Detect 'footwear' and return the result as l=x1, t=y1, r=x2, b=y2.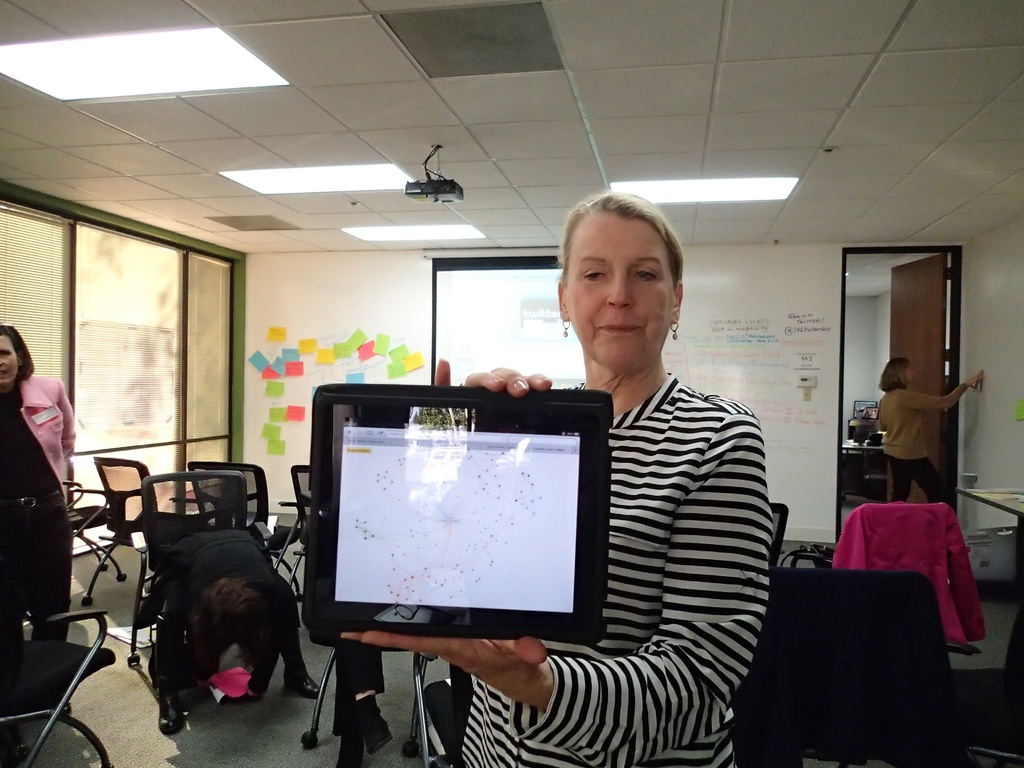
l=159, t=694, r=186, b=735.
